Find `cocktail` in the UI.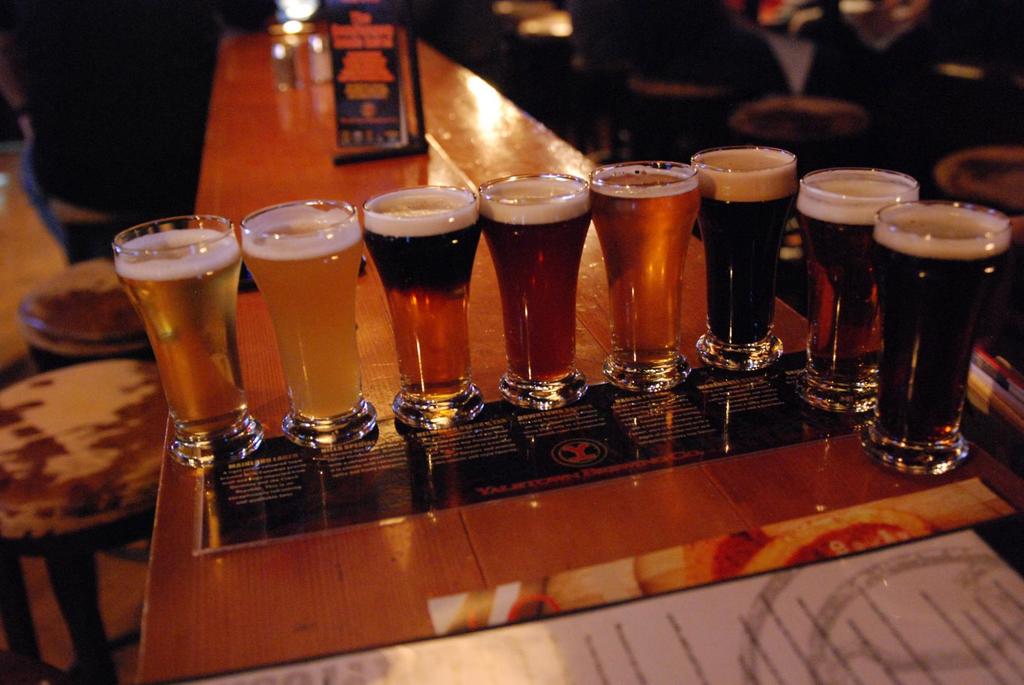
UI element at bbox=(465, 173, 598, 403).
